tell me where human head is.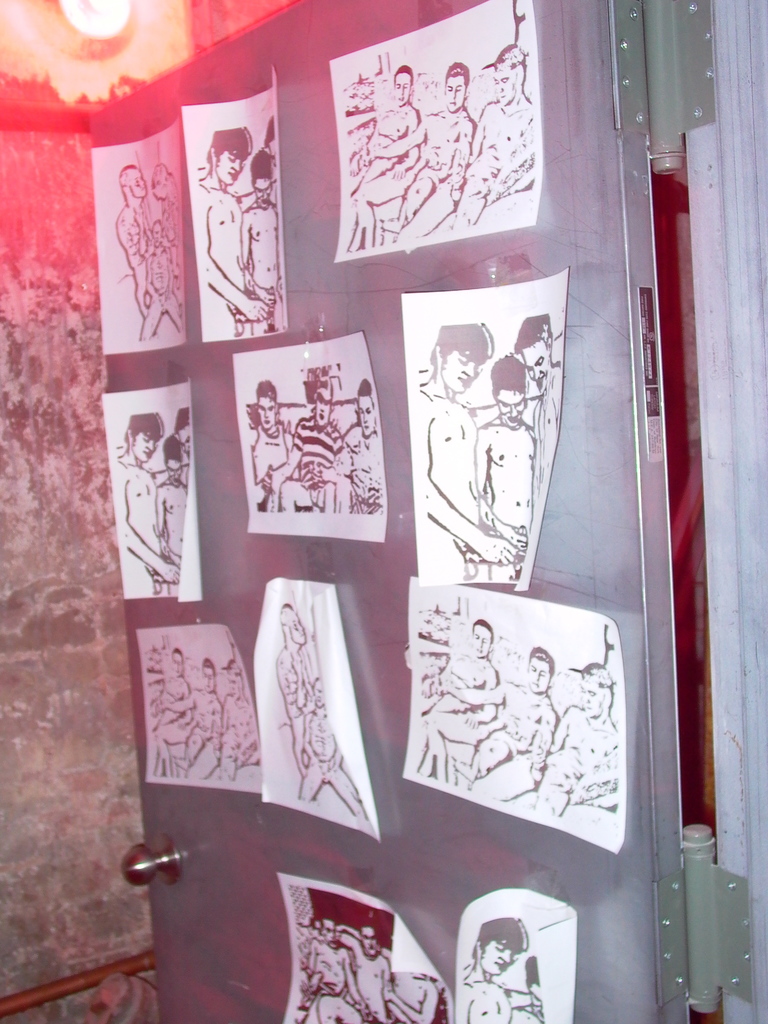
human head is at (left=321, top=921, right=340, bottom=947).
